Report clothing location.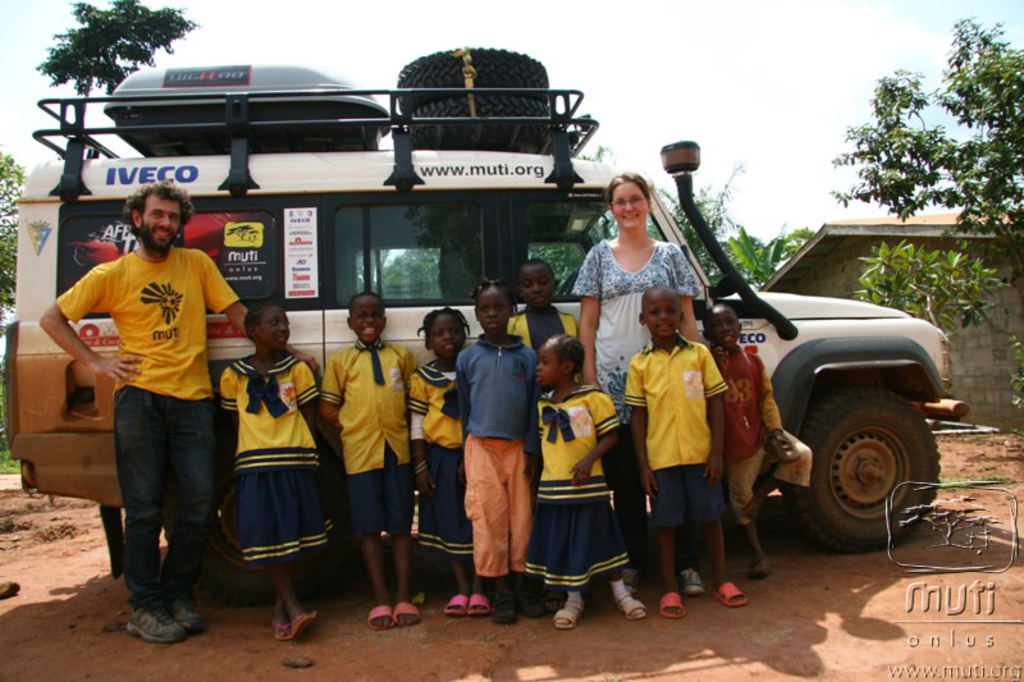
Report: 58:237:242:608.
